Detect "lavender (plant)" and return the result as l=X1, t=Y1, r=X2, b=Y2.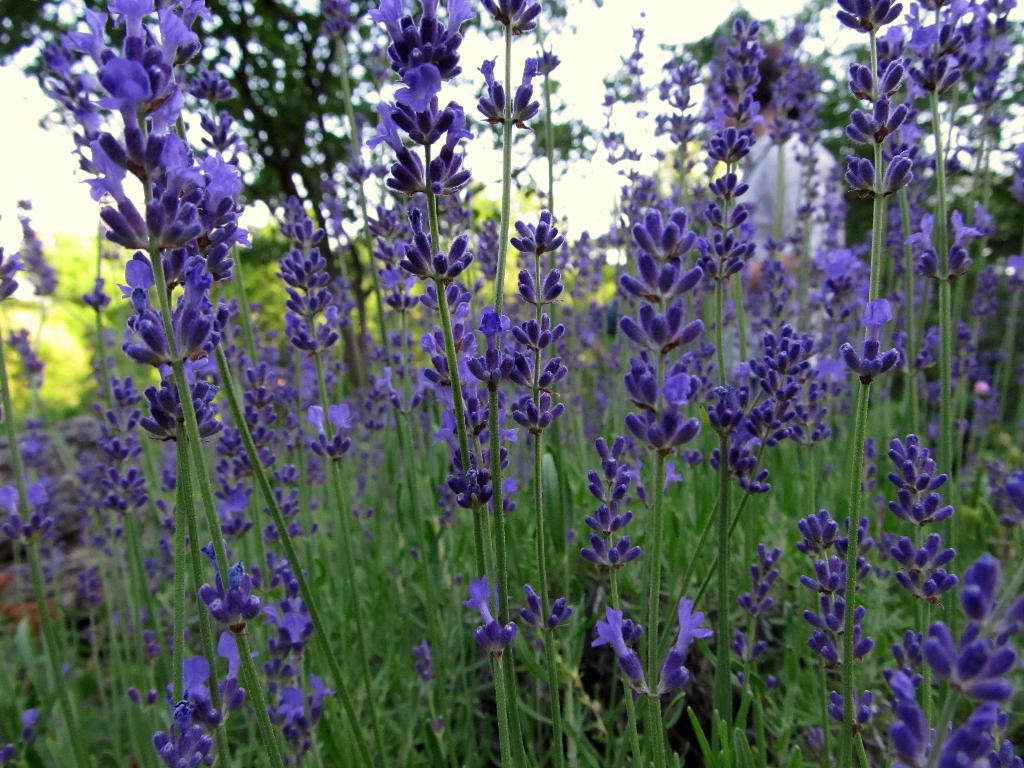
l=10, t=347, r=74, b=588.
